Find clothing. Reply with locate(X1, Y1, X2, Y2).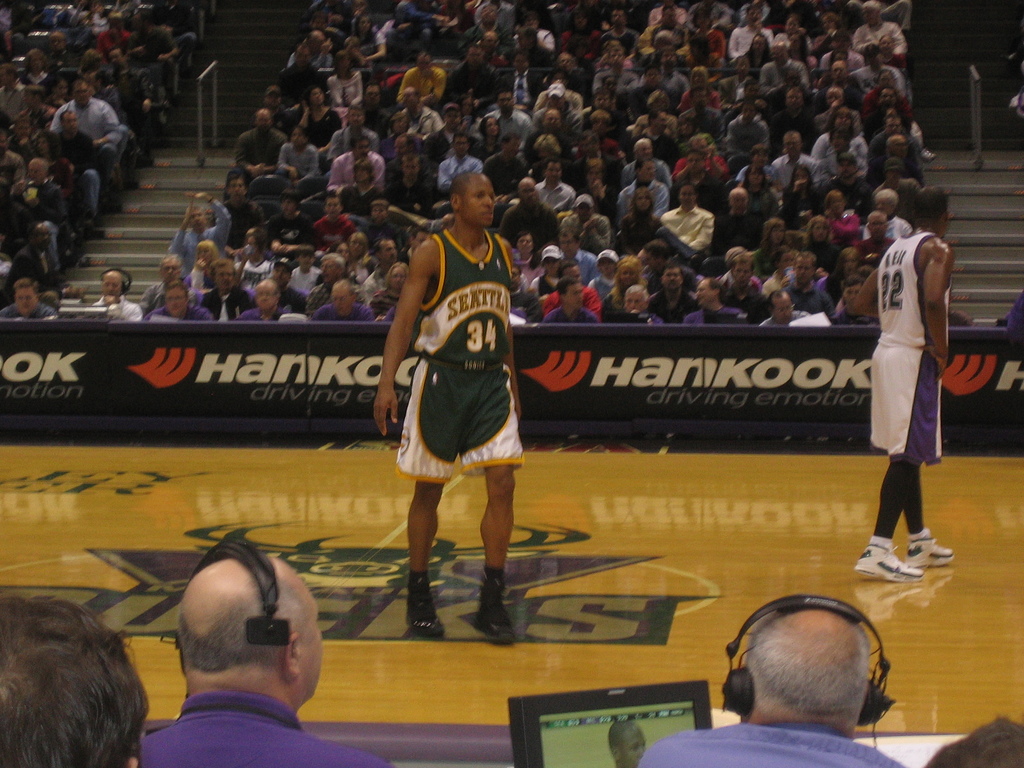
locate(145, 303, 212, 318).
